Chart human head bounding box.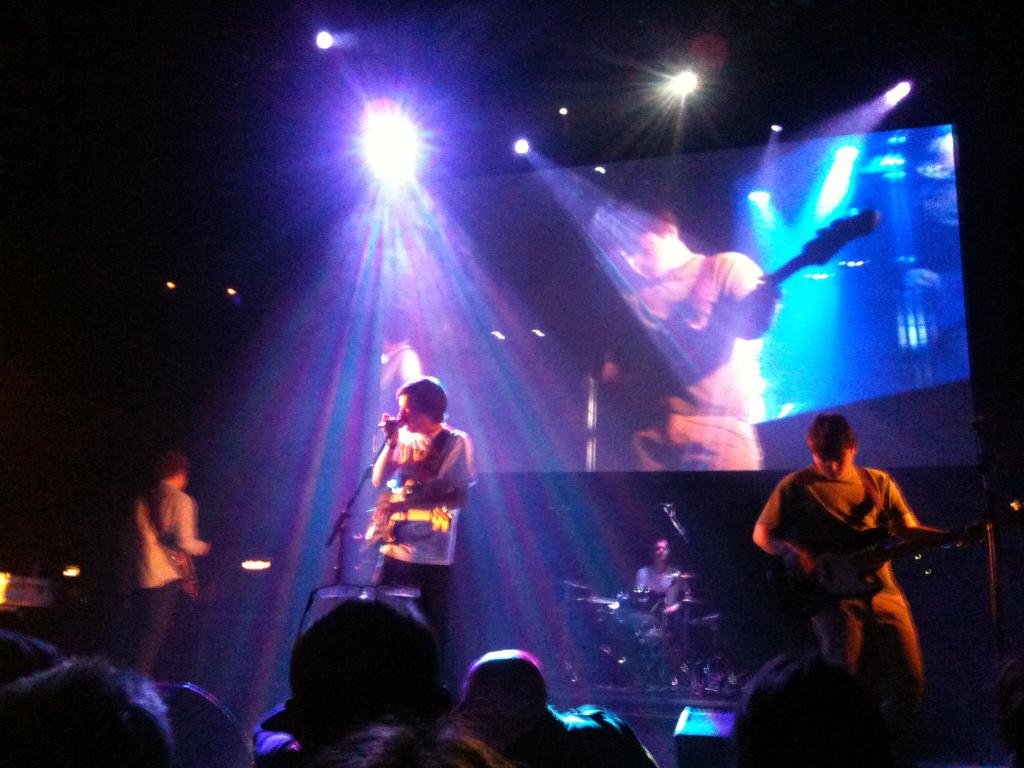
Charted: l=394, t=378, r=447, b=431.
